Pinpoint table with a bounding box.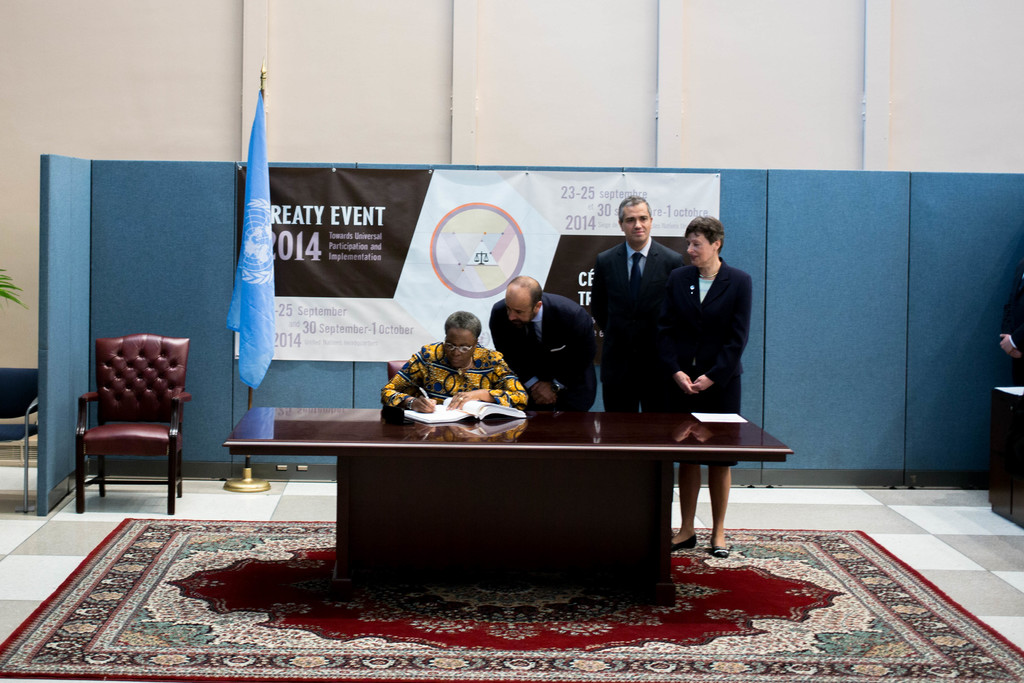
box(229, 394, 805, 609).
